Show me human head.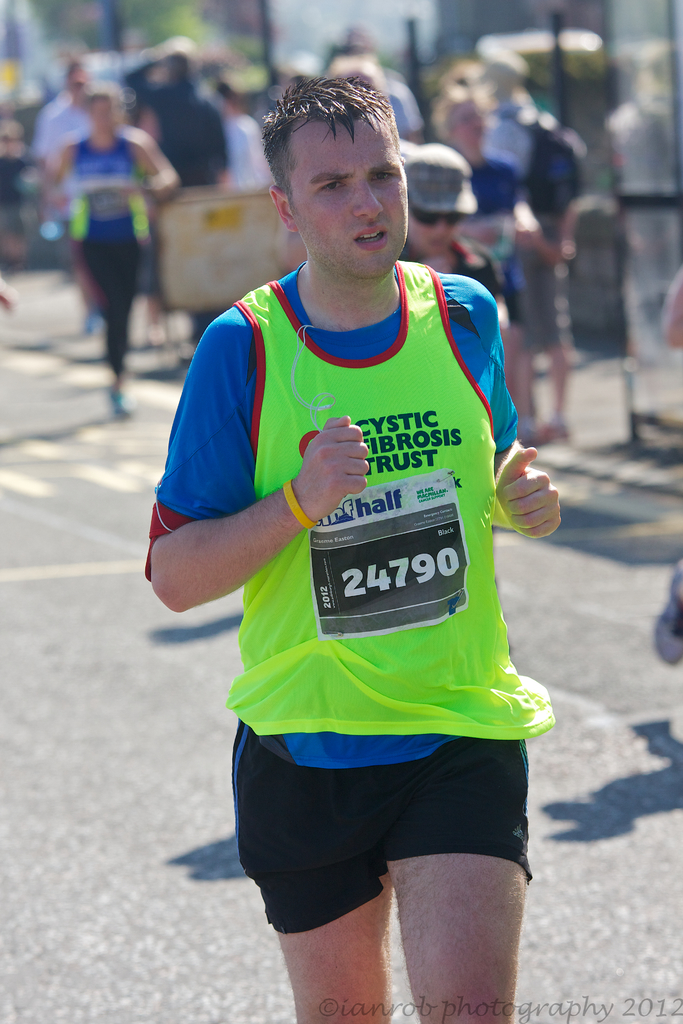
human head is here: <region>400, 146, 472, 258</region>.
